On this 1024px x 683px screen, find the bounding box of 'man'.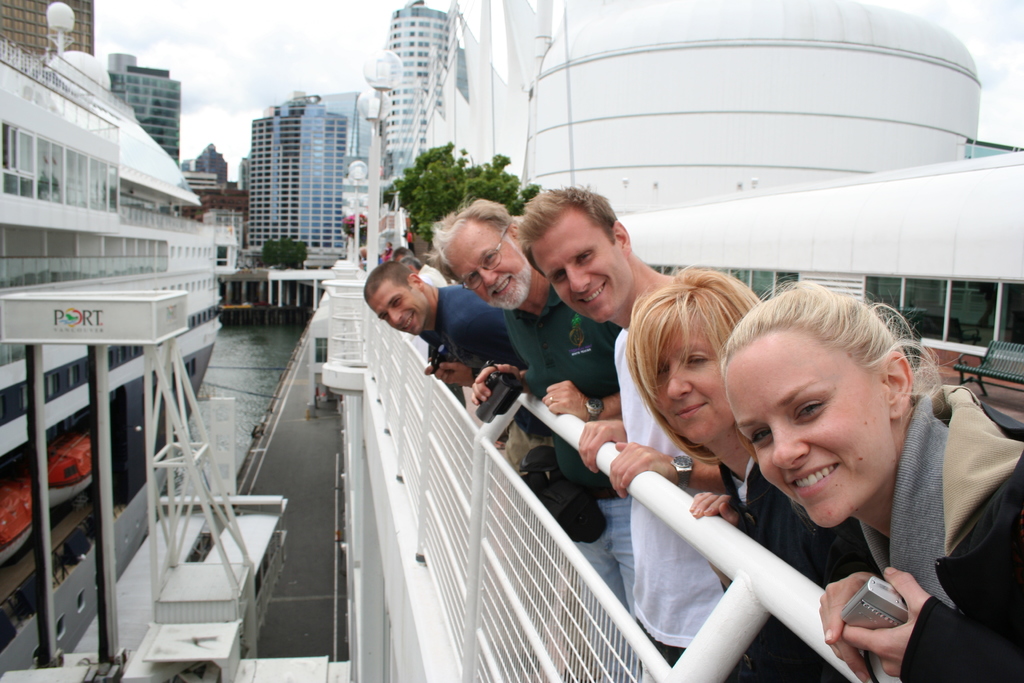
Bounding box: [338,253,515,387].
